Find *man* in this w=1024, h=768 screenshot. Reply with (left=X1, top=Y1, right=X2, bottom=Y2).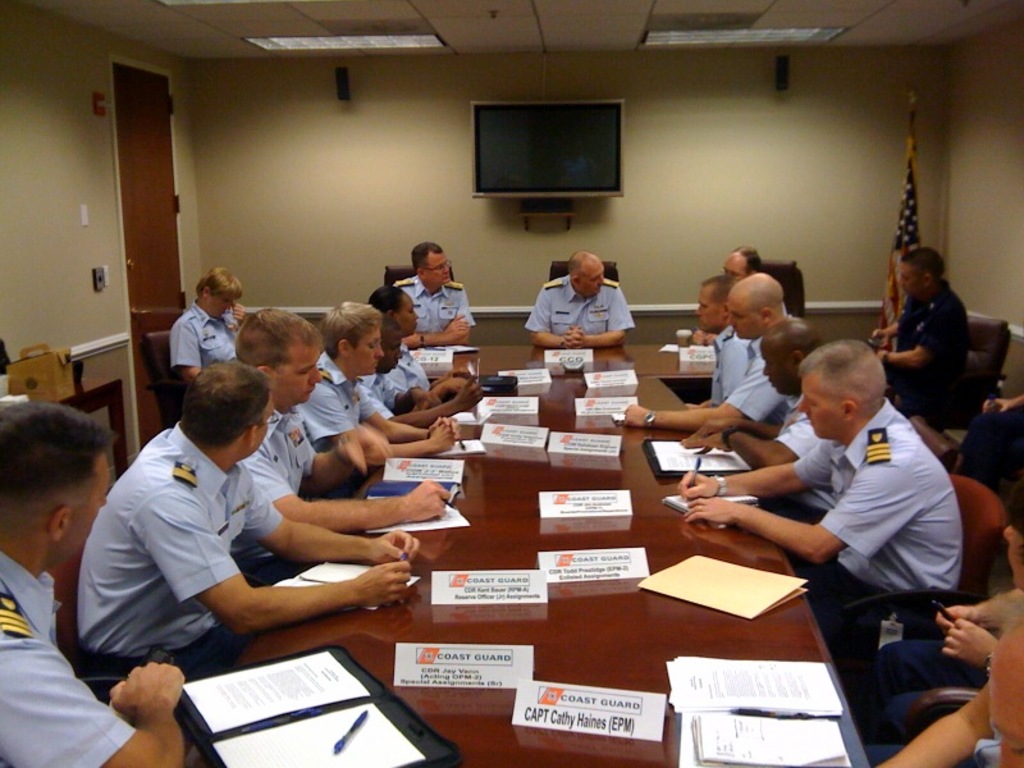
(left=236, top=306, right=452, bottom=570).
